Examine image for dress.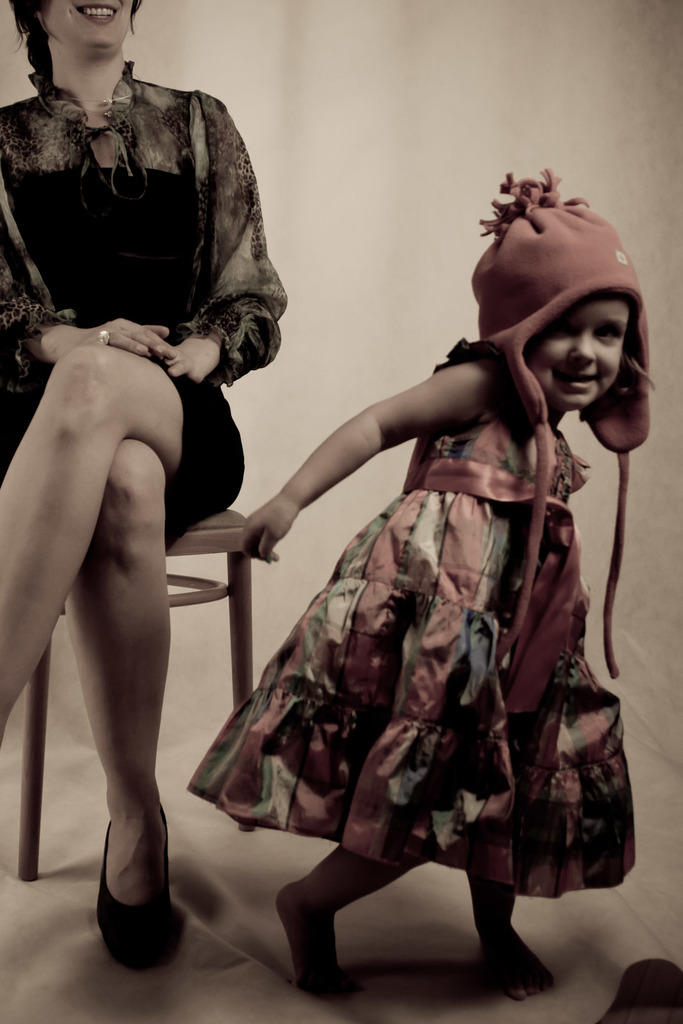
Examination result: (0,163,246,548).
